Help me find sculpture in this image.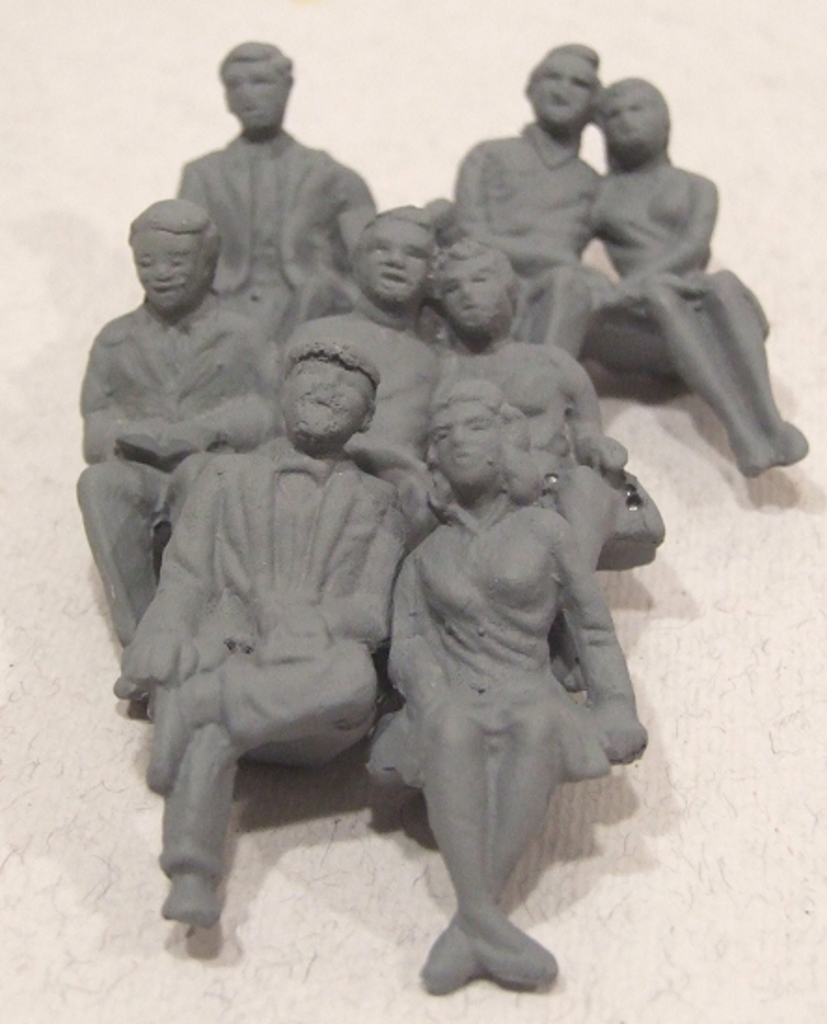
Found it: (294, 190, 458, 424).
